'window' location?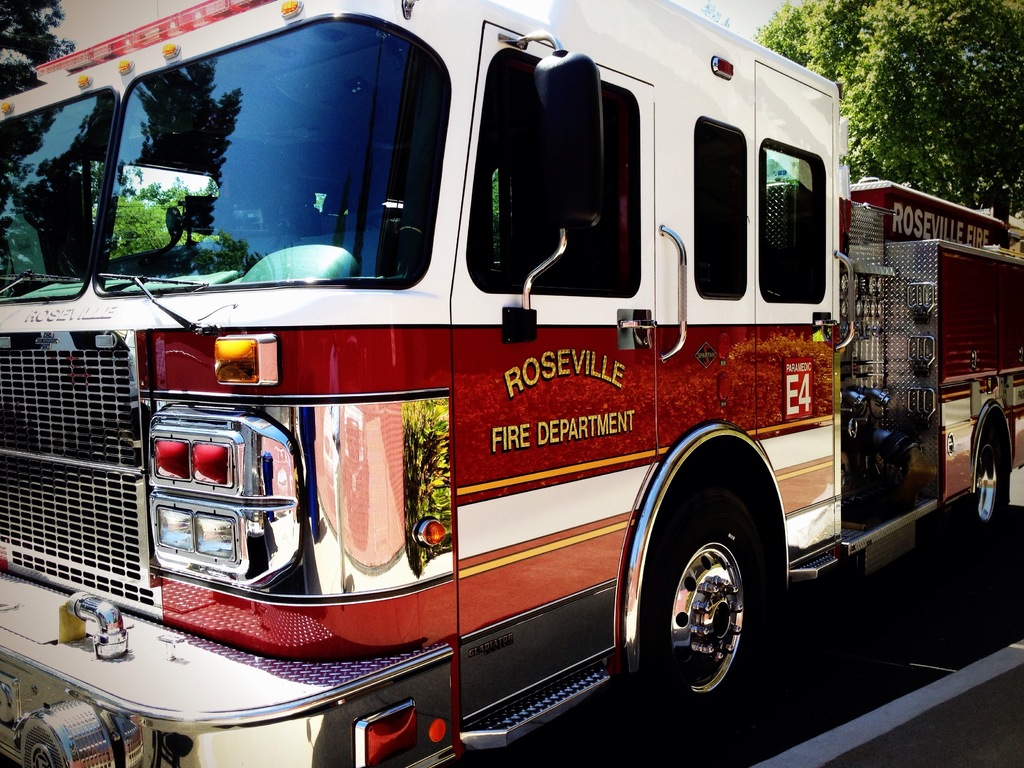
{"x1": 756, "y1": 140, "x2": 829, "y2": 305}
